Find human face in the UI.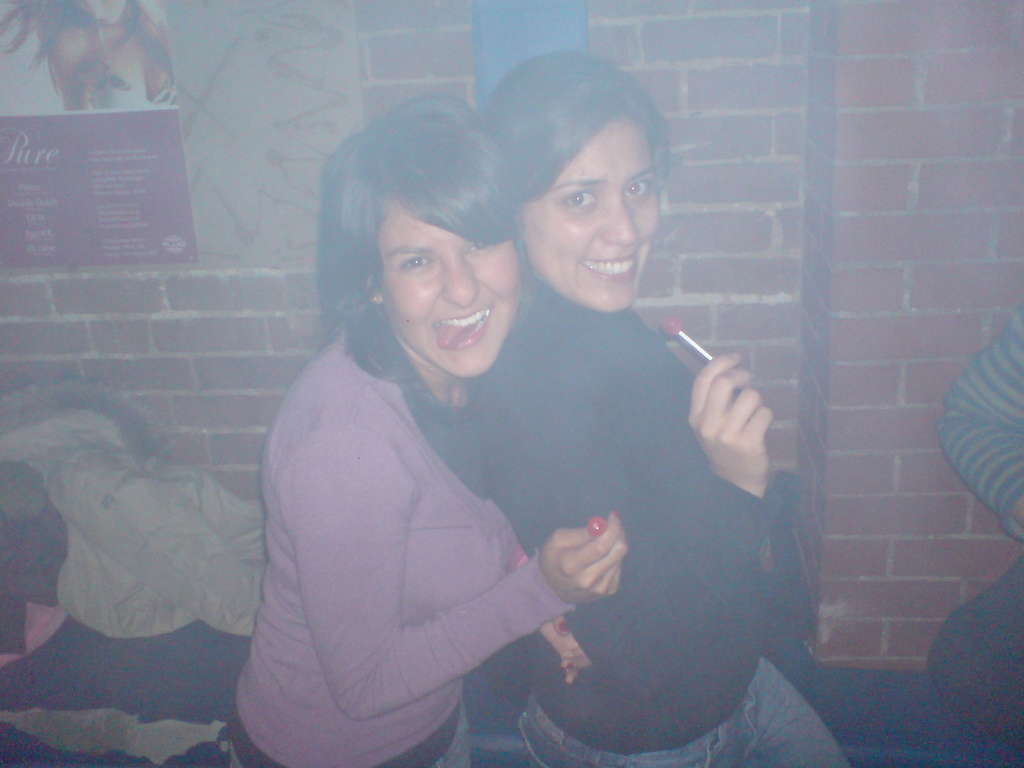
UI element at [376, 204, 516, 376].
